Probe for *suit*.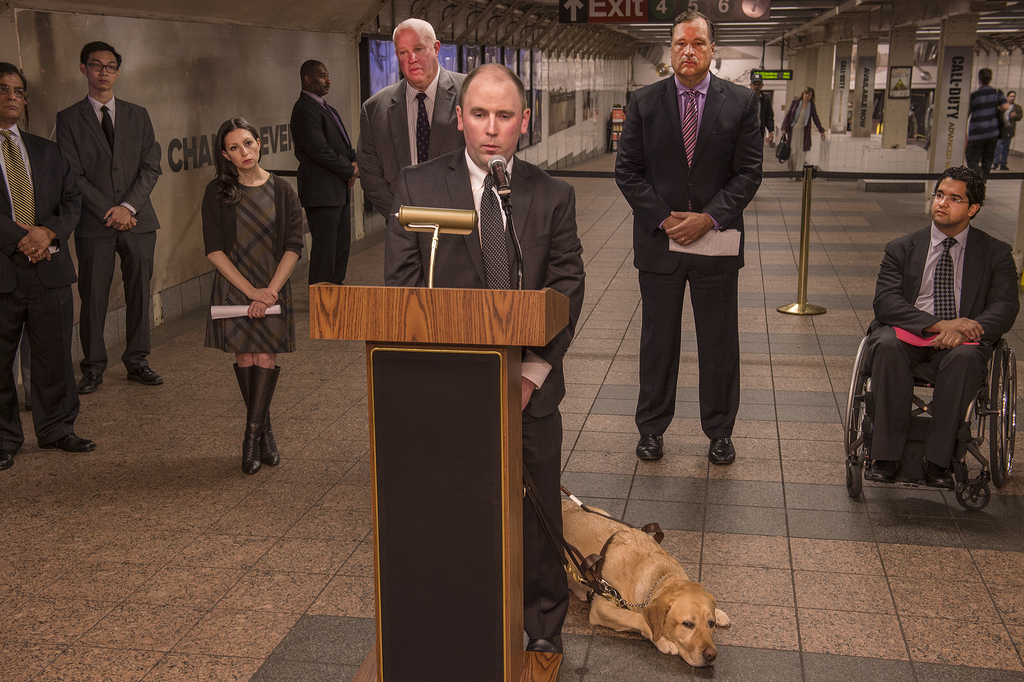
Probe result: [286, 93, 362, 288].
